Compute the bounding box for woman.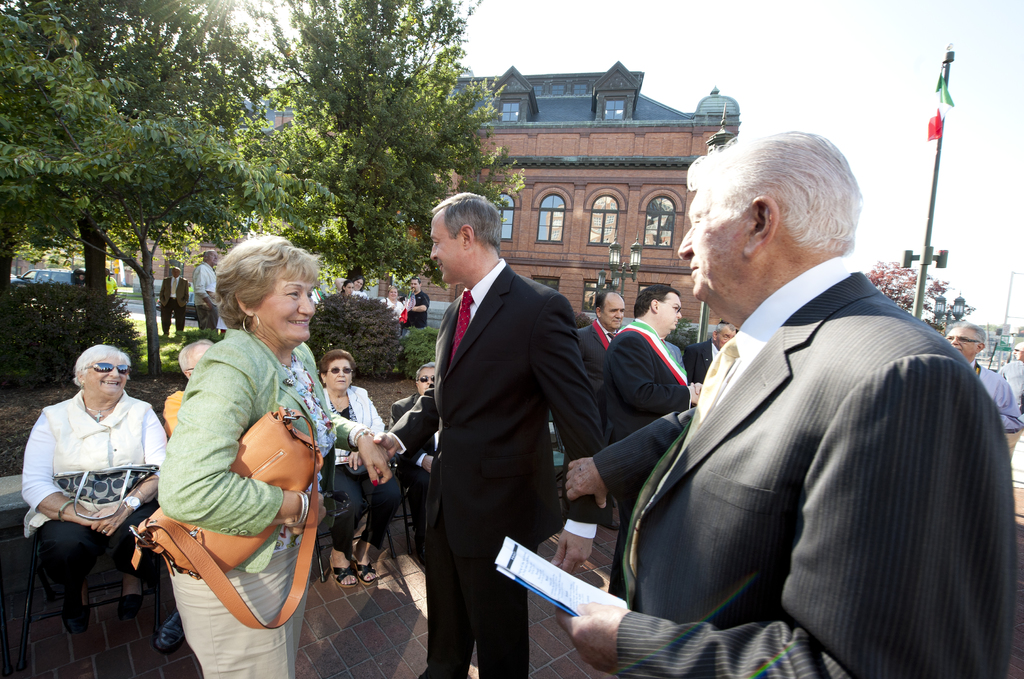
left=155, top=234, right=322, bottom=678.
